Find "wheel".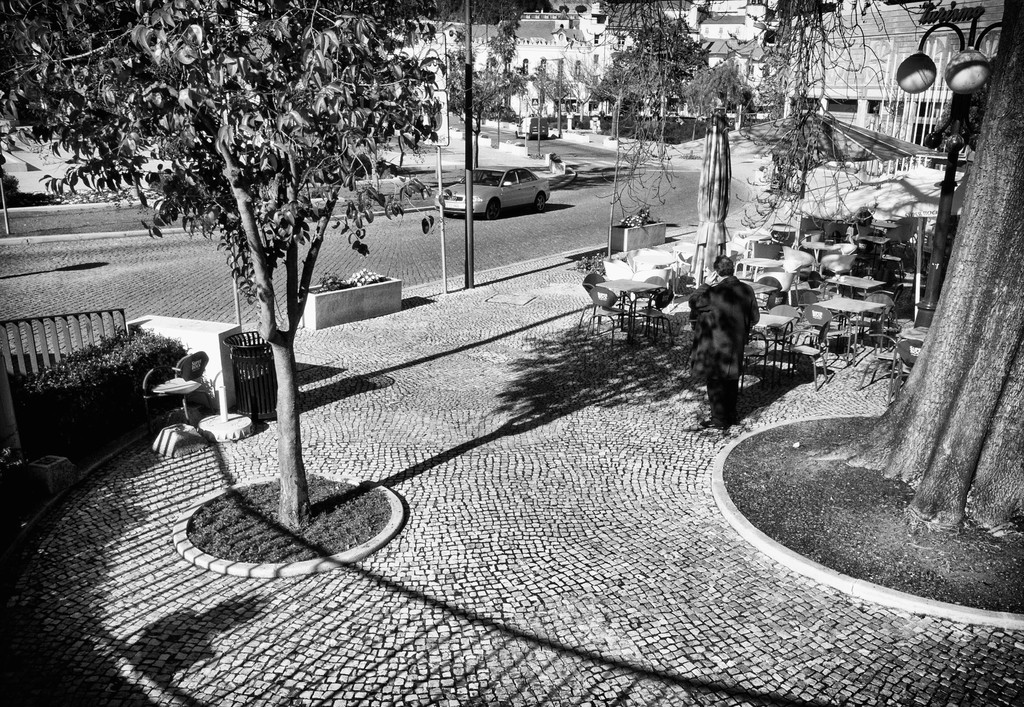
[535,192,544,213].
